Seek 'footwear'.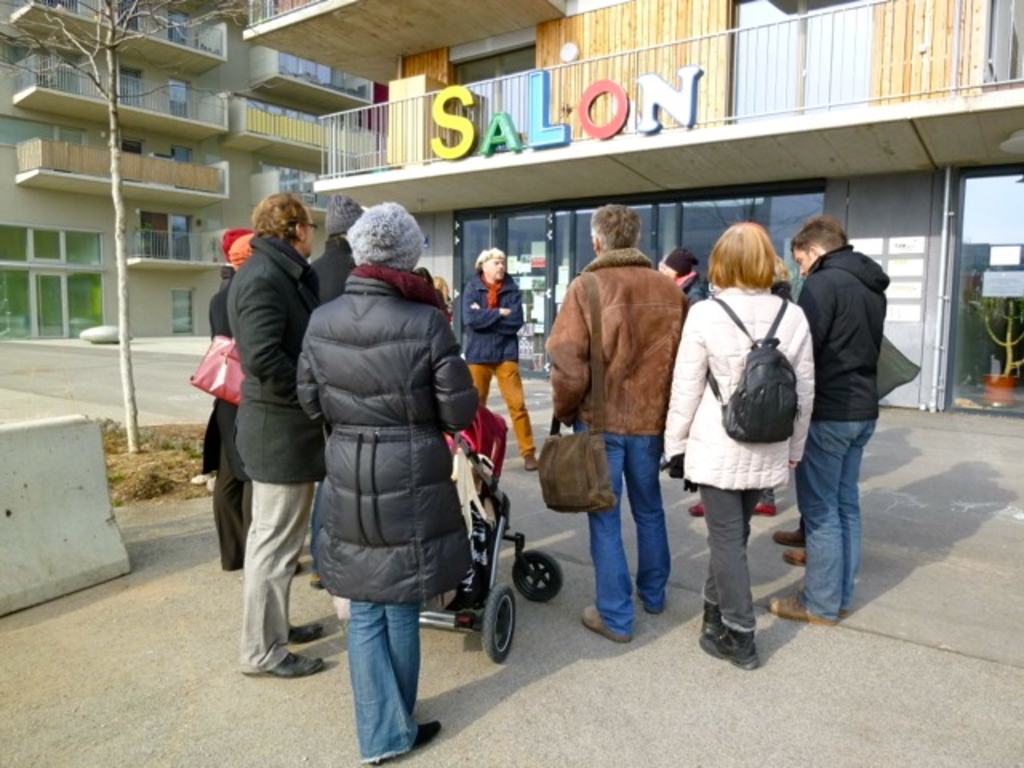
locate(246, 646, 323, 677).
